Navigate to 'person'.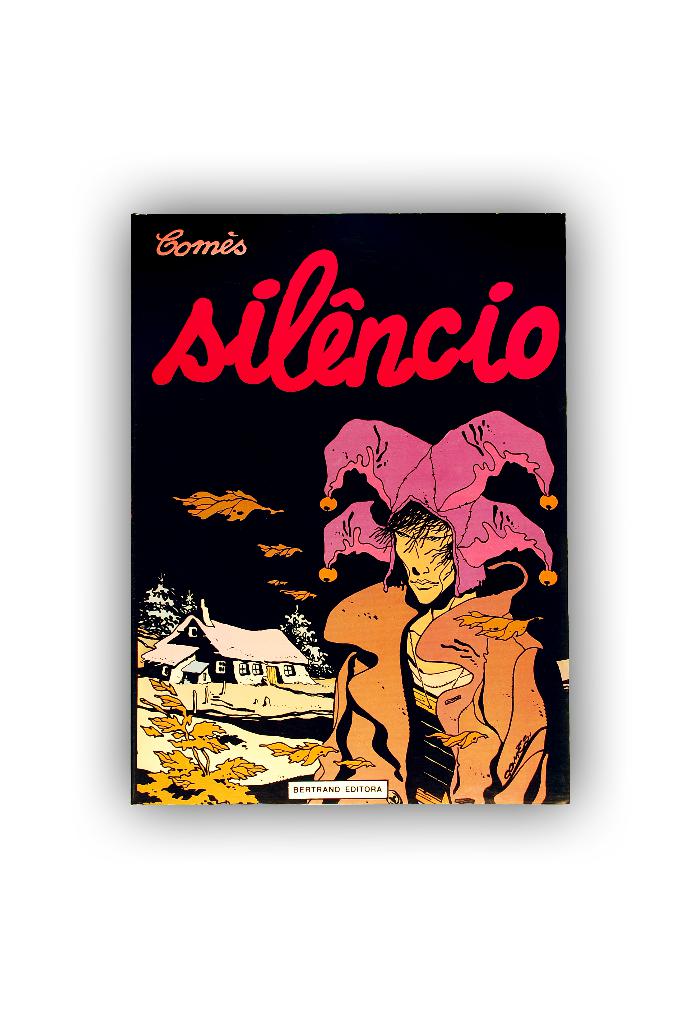
Navigation target: 310 412 576 806.
